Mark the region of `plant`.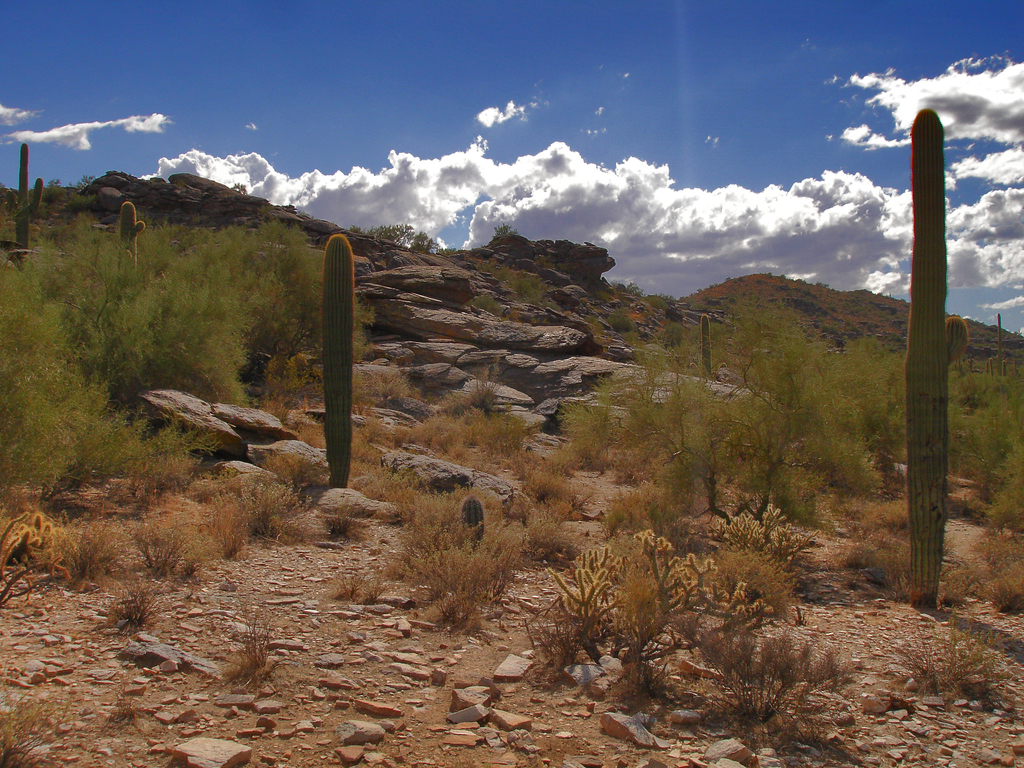
Region: box(0, 689, 84, 767).
